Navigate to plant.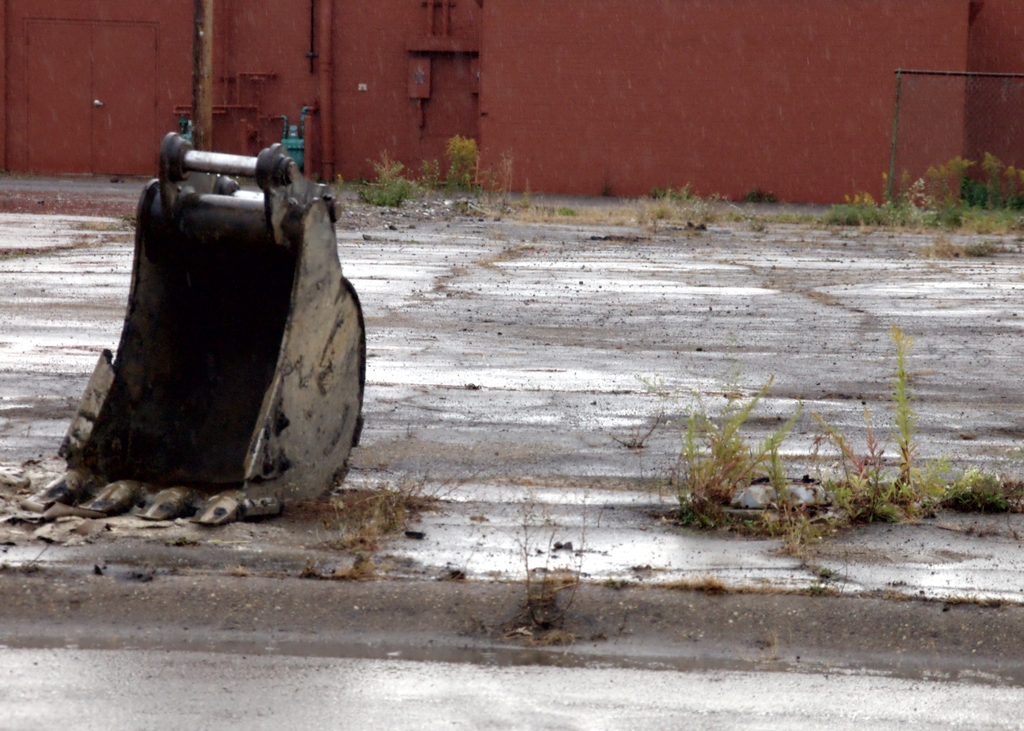
Navigation target: 570,578,749,596.
